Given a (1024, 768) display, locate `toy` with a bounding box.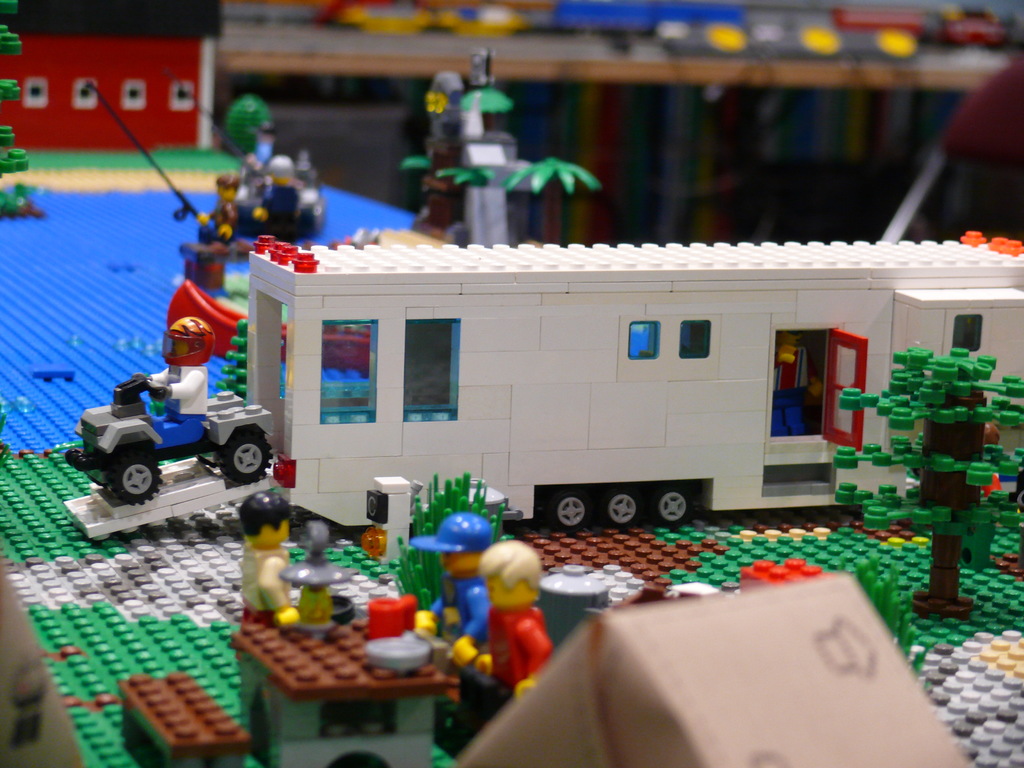
Located: pyautogui.locateOnScreen(163, 65, 305, 240).
